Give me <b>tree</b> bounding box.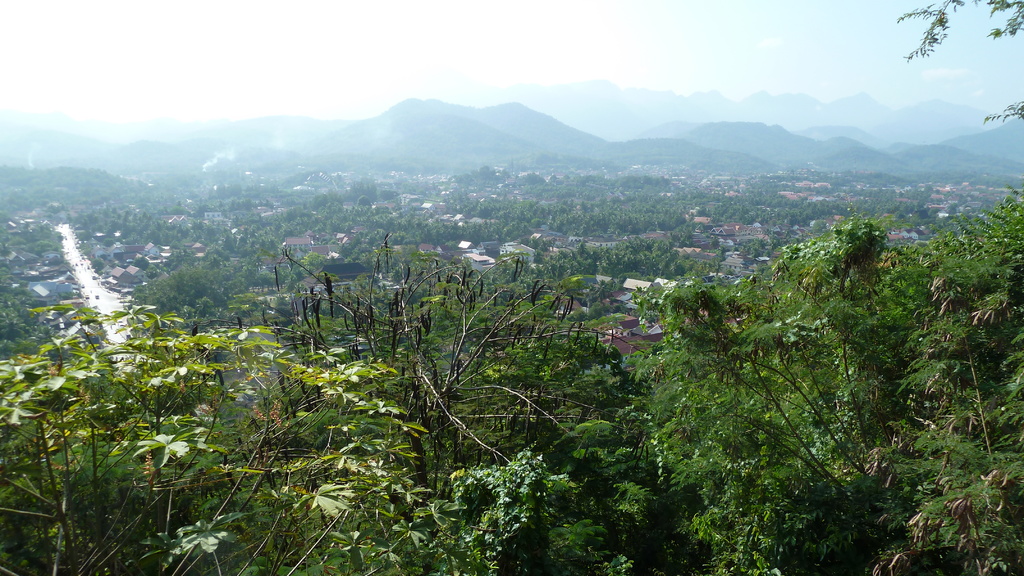
(x1=896, y1=0, x2=1023, y2=120).
